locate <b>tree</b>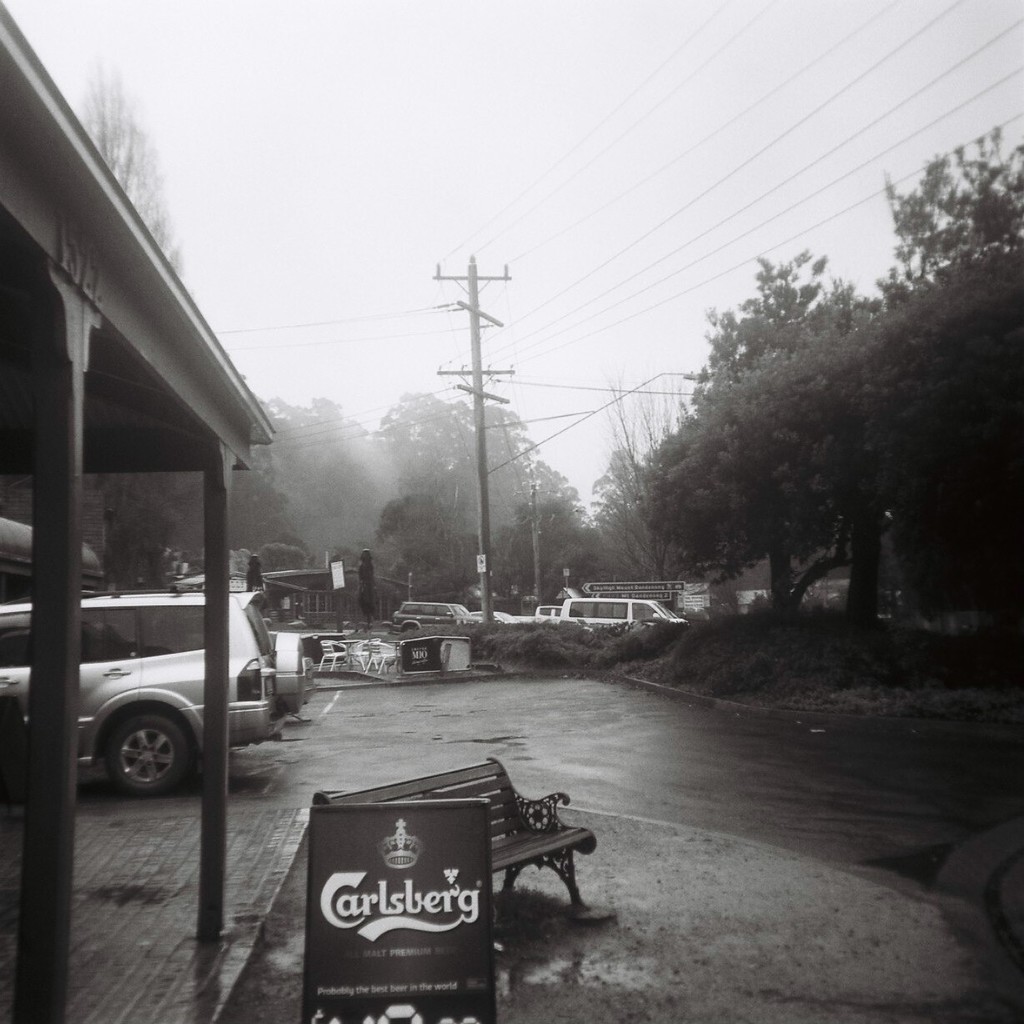
x1=79 y1=75 x2=174 y2=259
